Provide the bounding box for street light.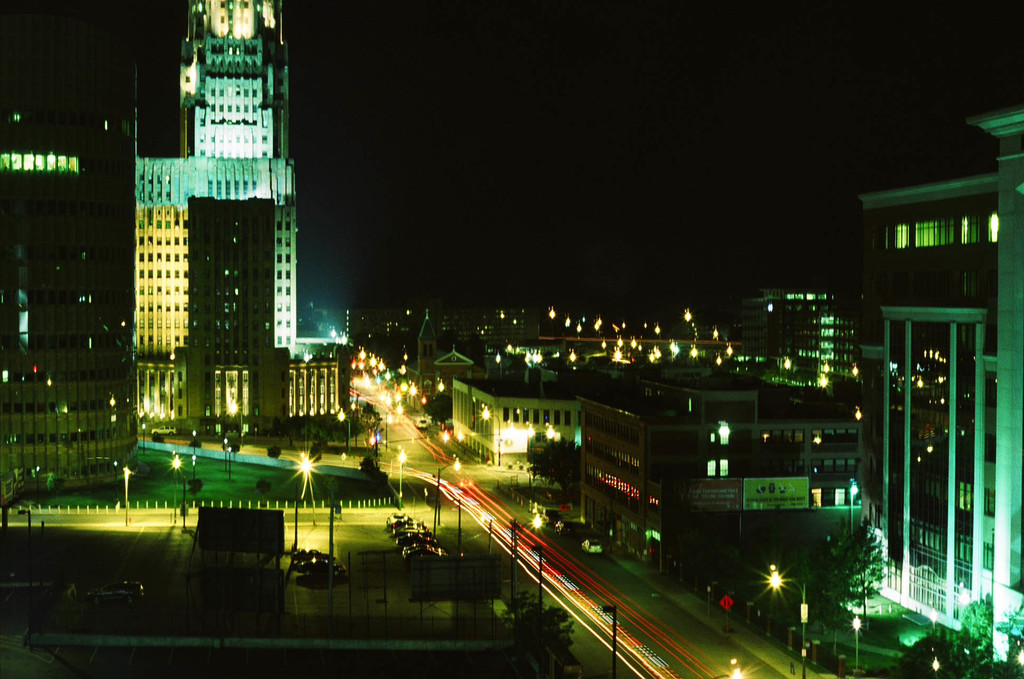
detection(763, 564, 810, 678).
